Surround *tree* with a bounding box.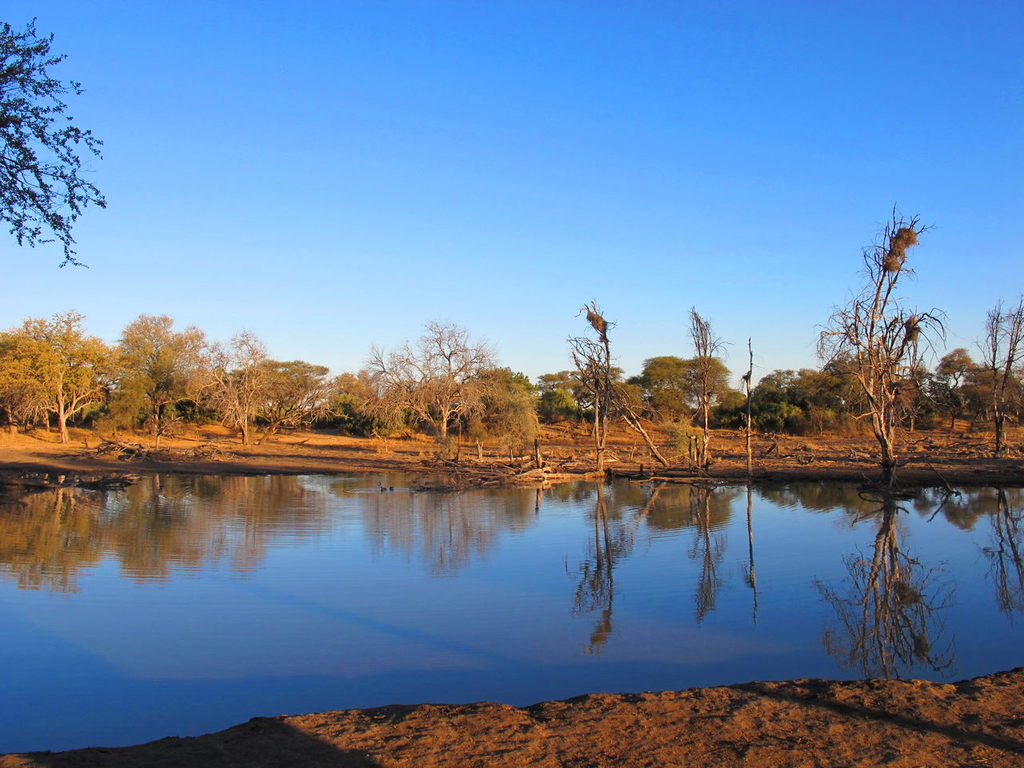
(373,307,505,439).
